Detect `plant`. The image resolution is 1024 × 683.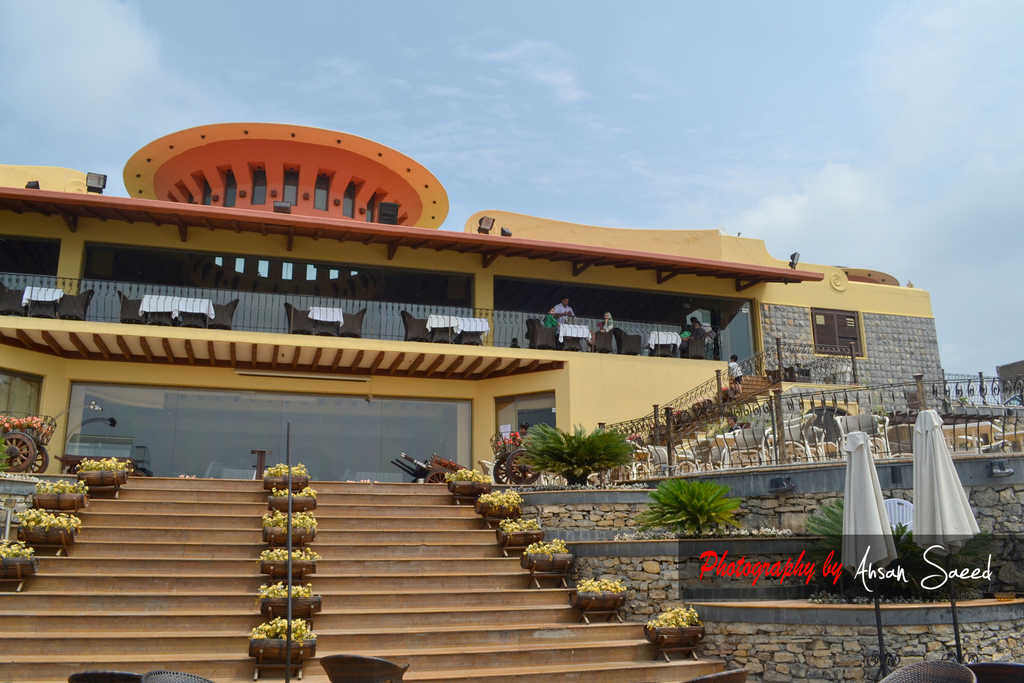
select_region(648, 480, 757, 545).
